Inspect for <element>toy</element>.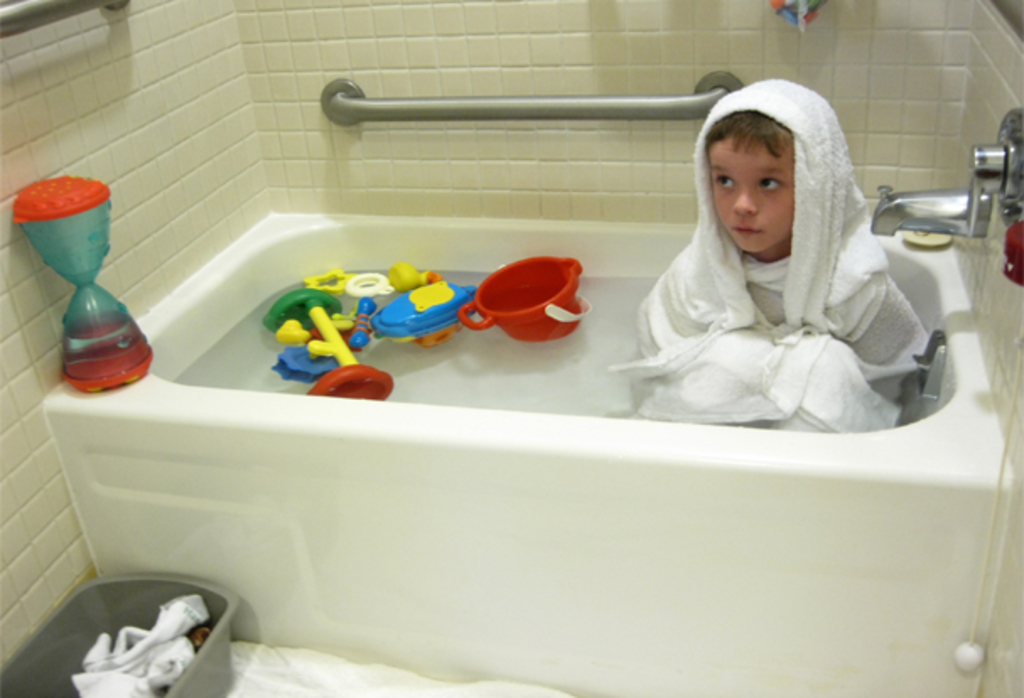
Inspection: [x1=305, y1=271, x2=353, y2=285].
